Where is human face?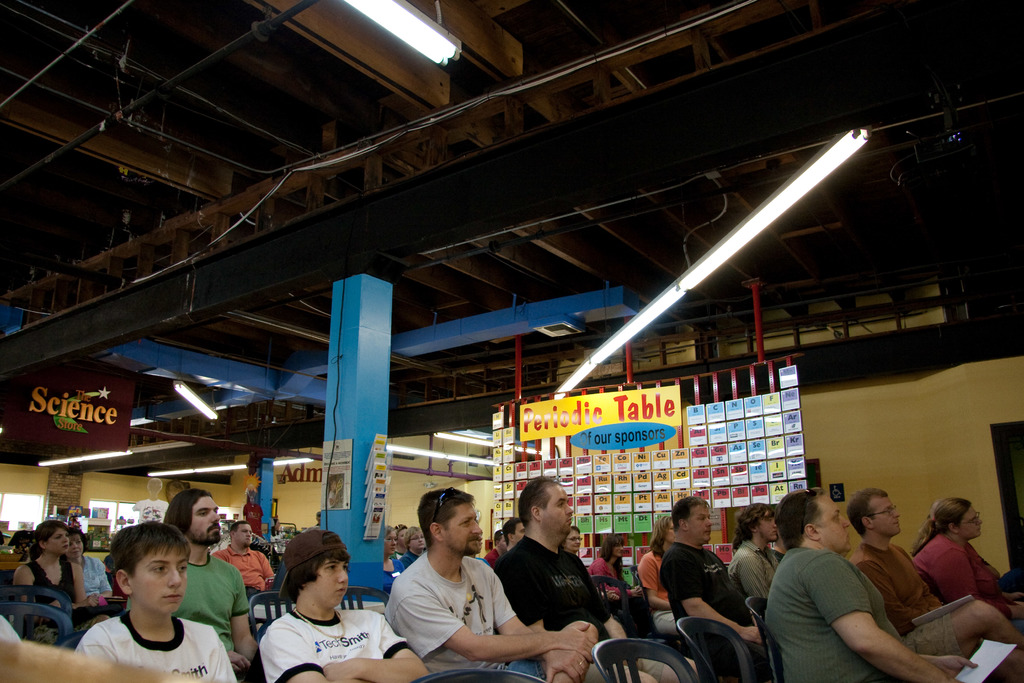
[613,542,626,559].
